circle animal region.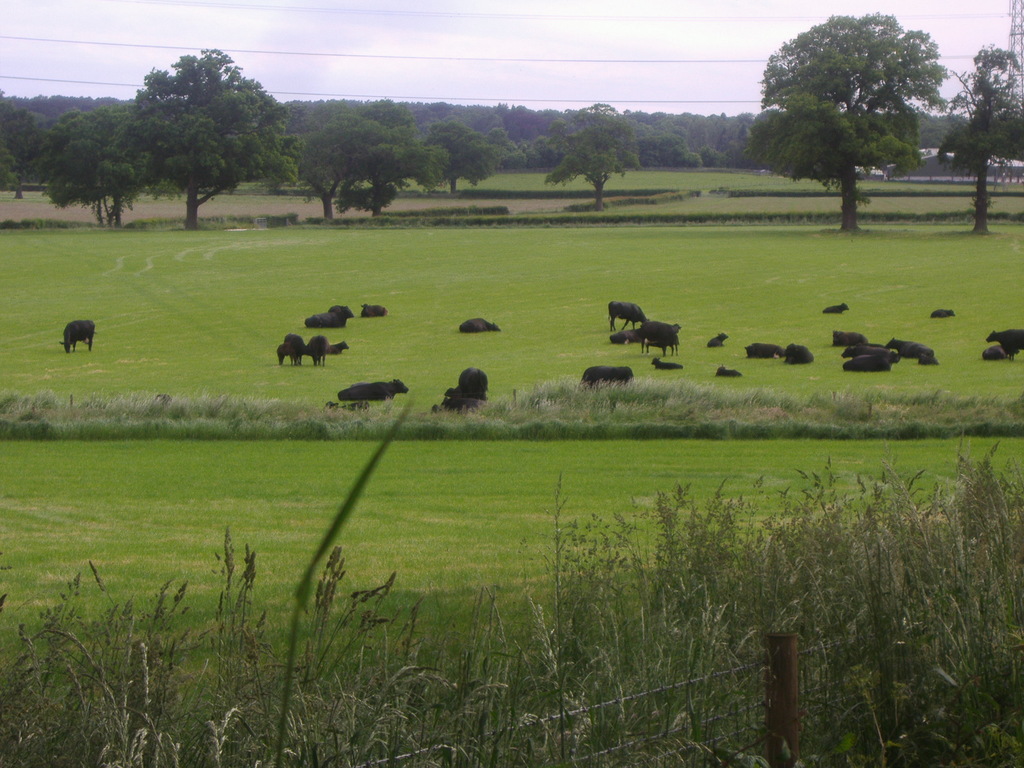
Region: box(60, 319, 96, 357).
